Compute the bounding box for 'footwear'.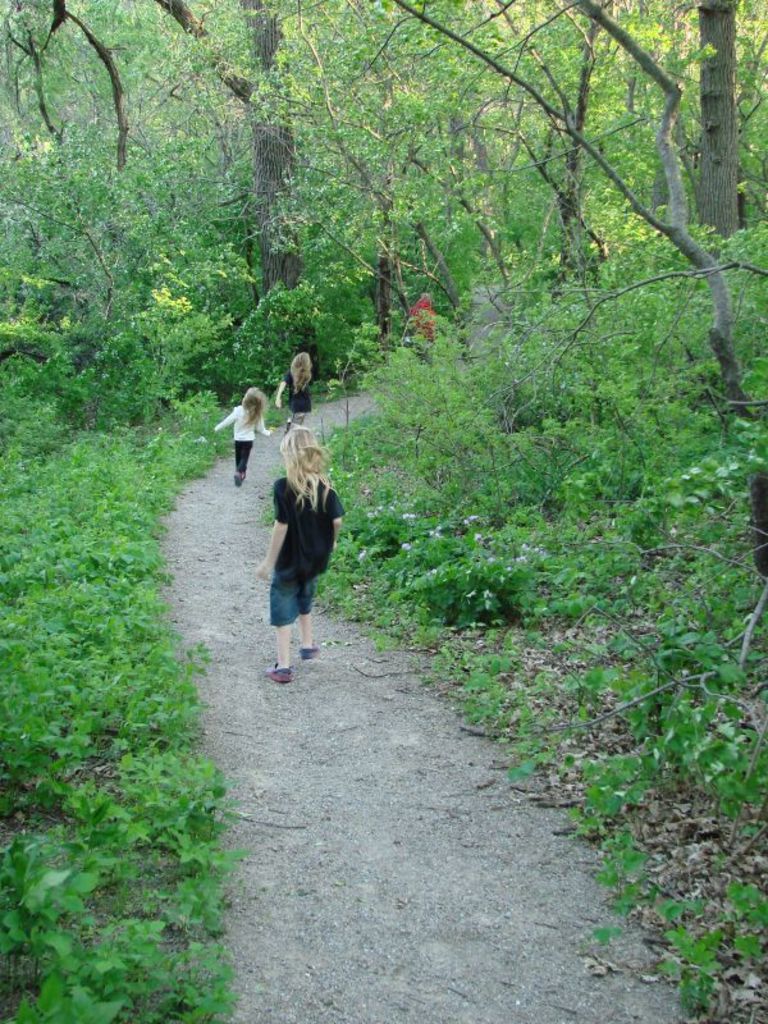
bbox(284, 420, 291, 433).
